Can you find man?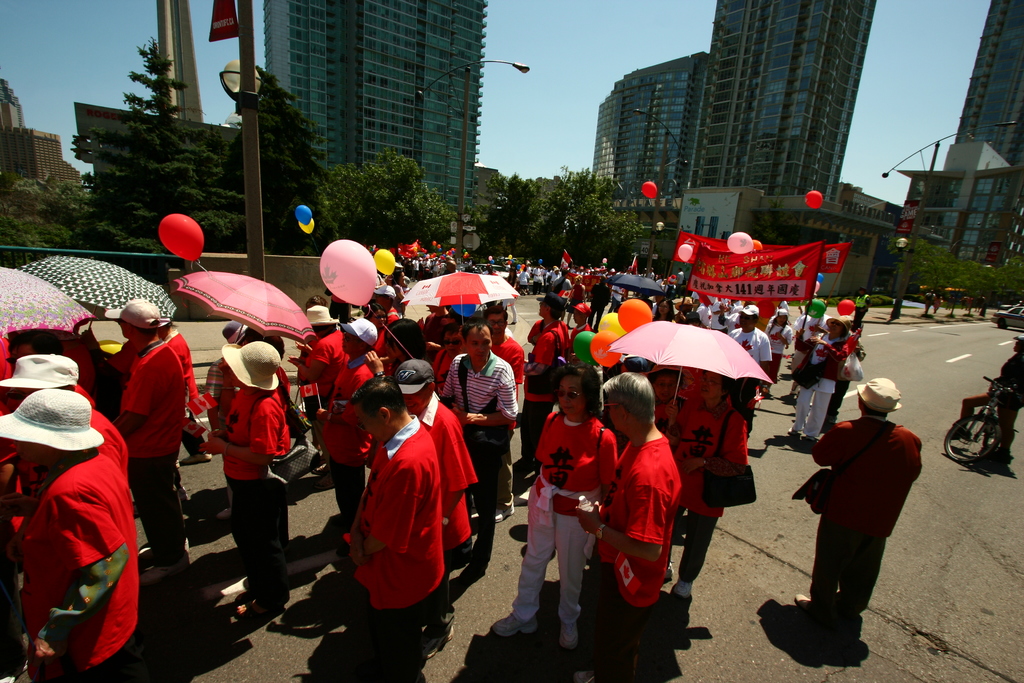
Yes, bounding box: (left=316, top=319, right=381, bottom=511).
